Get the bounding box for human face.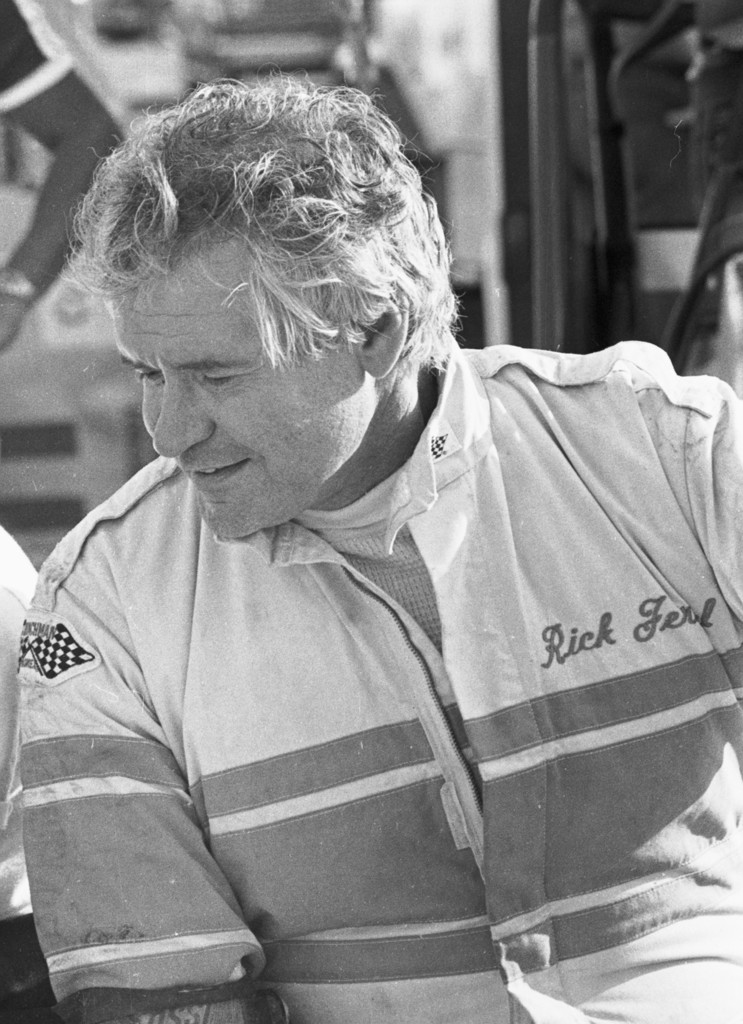
locate(99, 230, 371, 536).
